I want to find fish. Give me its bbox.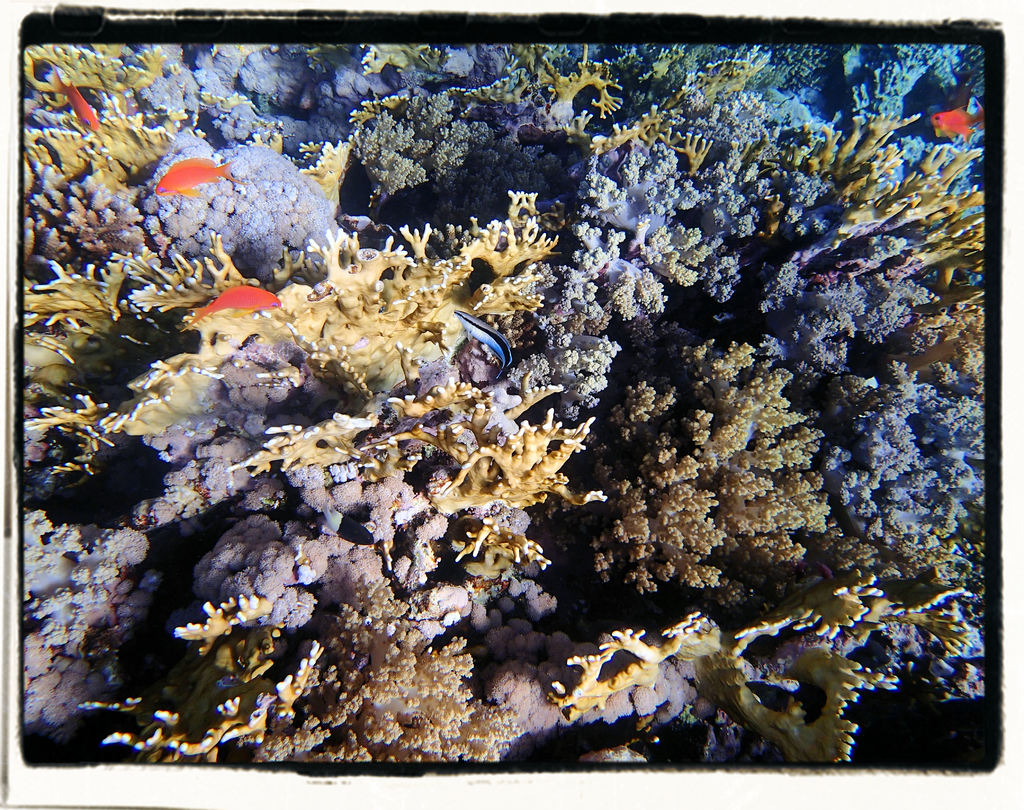
154, 152, 250, 200.
